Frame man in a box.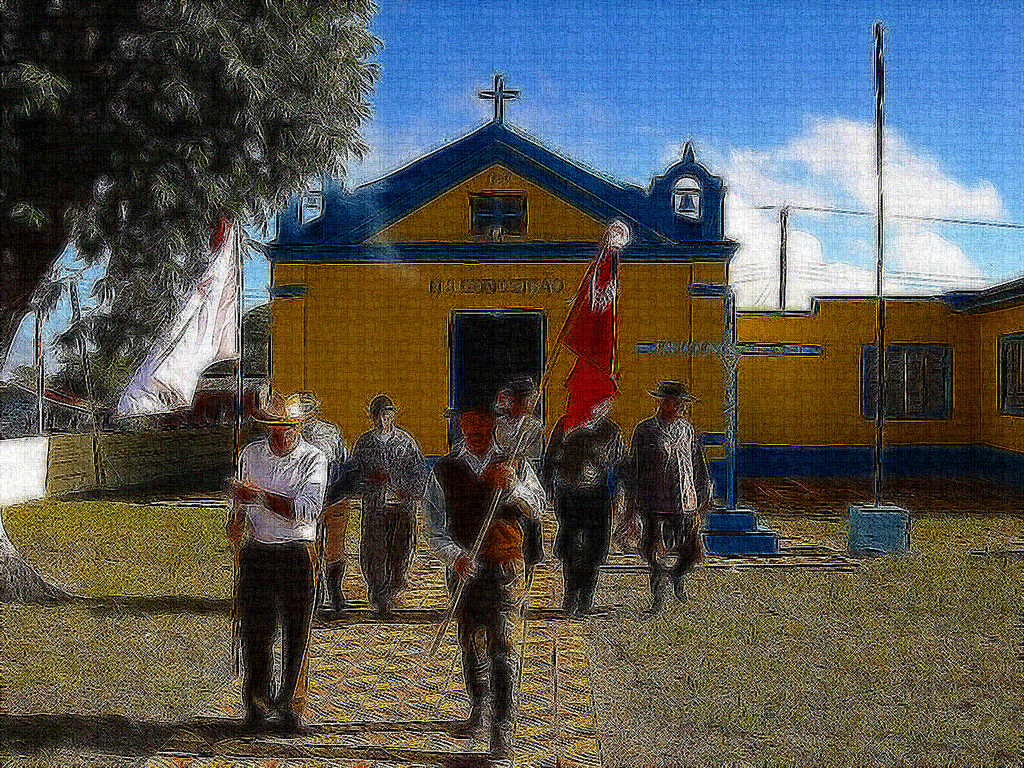
(494,383,558,595).
